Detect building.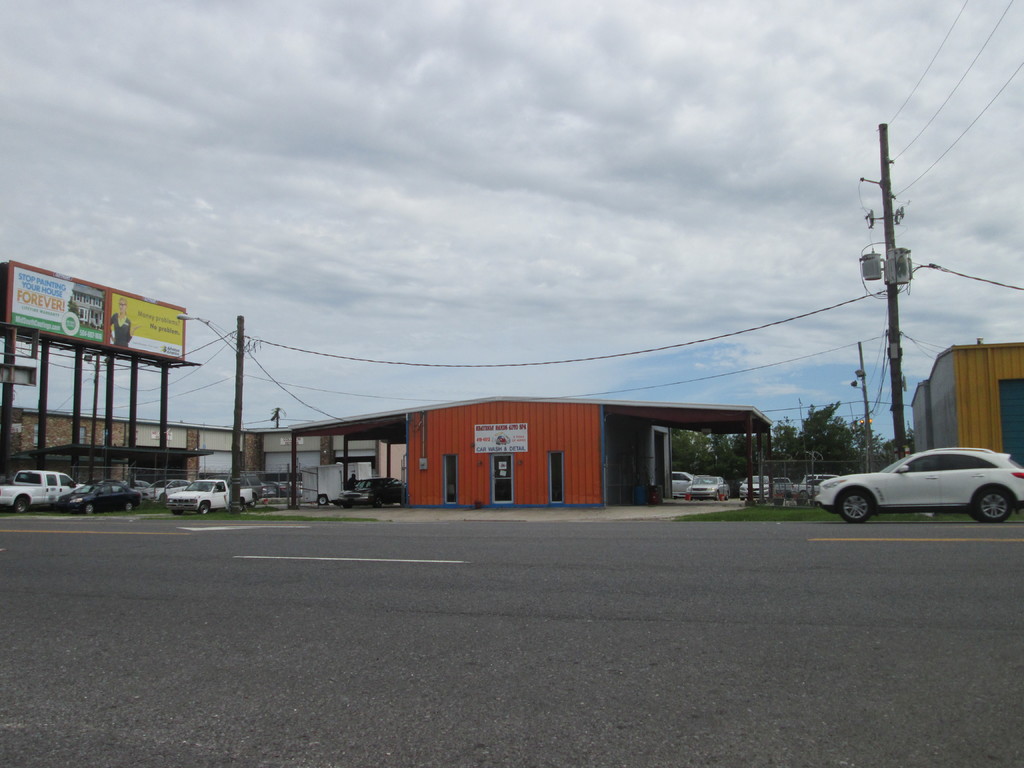
Detected at bbox=[913, 334, 1023, 470].
